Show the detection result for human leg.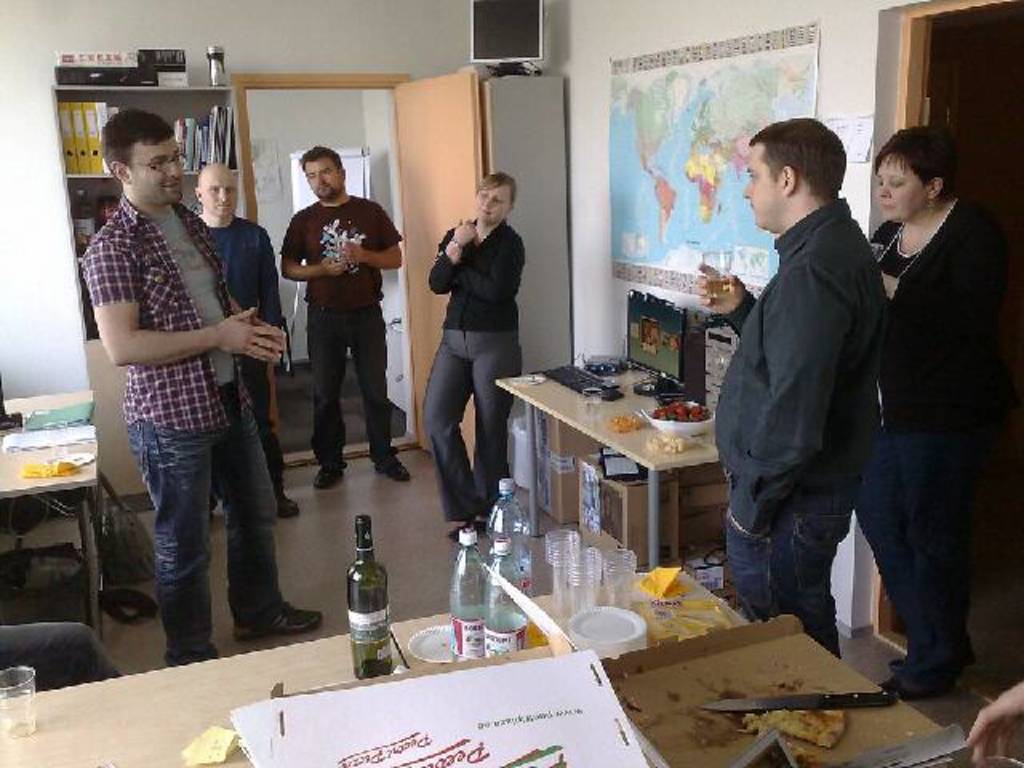
[left=144, top=424, right=219, bottom=659].
